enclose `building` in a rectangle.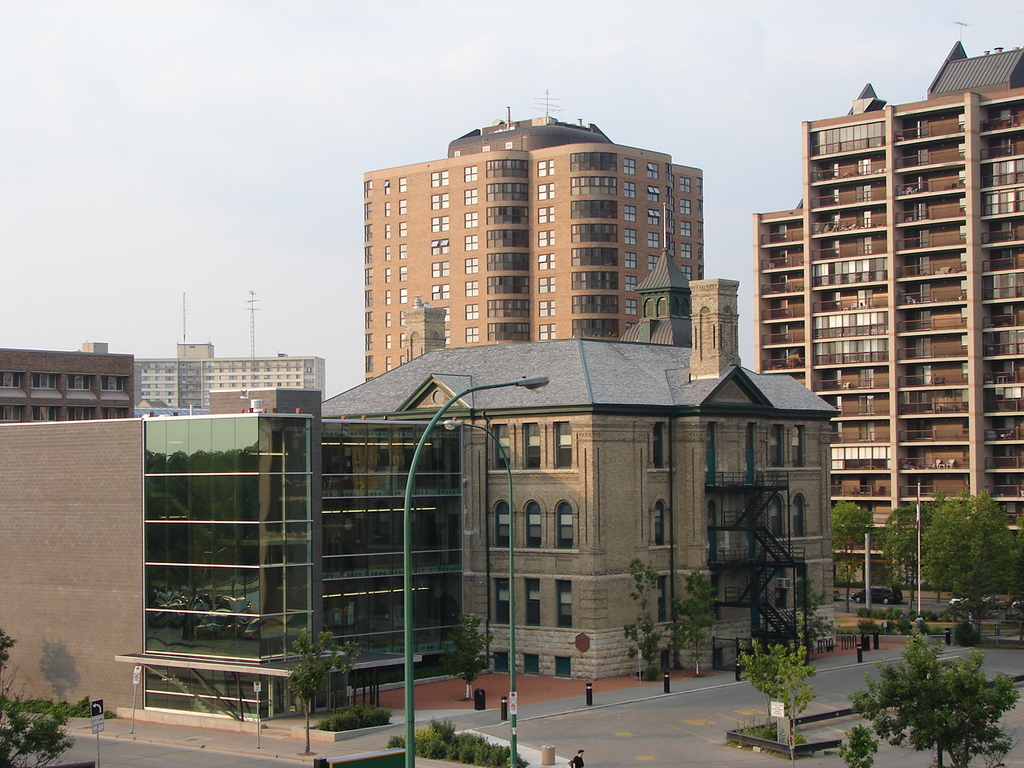
crop(0, 341, 137, 422).
